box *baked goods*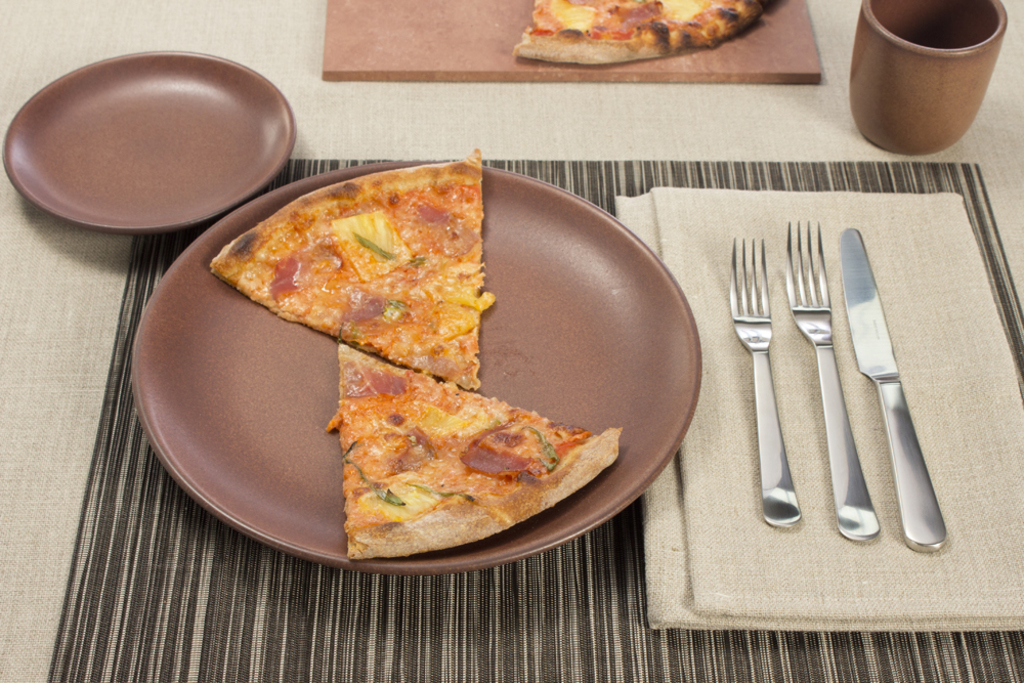
(510,0,768,73)
